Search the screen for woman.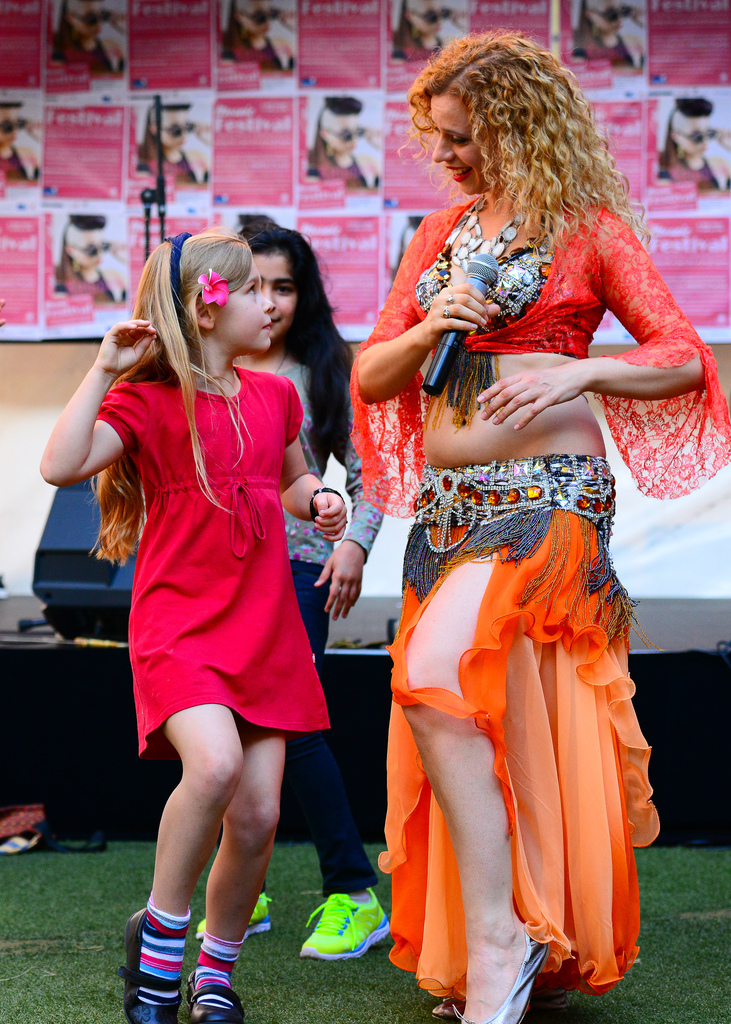
Found at select_region(327, 29, 730, 1023).
